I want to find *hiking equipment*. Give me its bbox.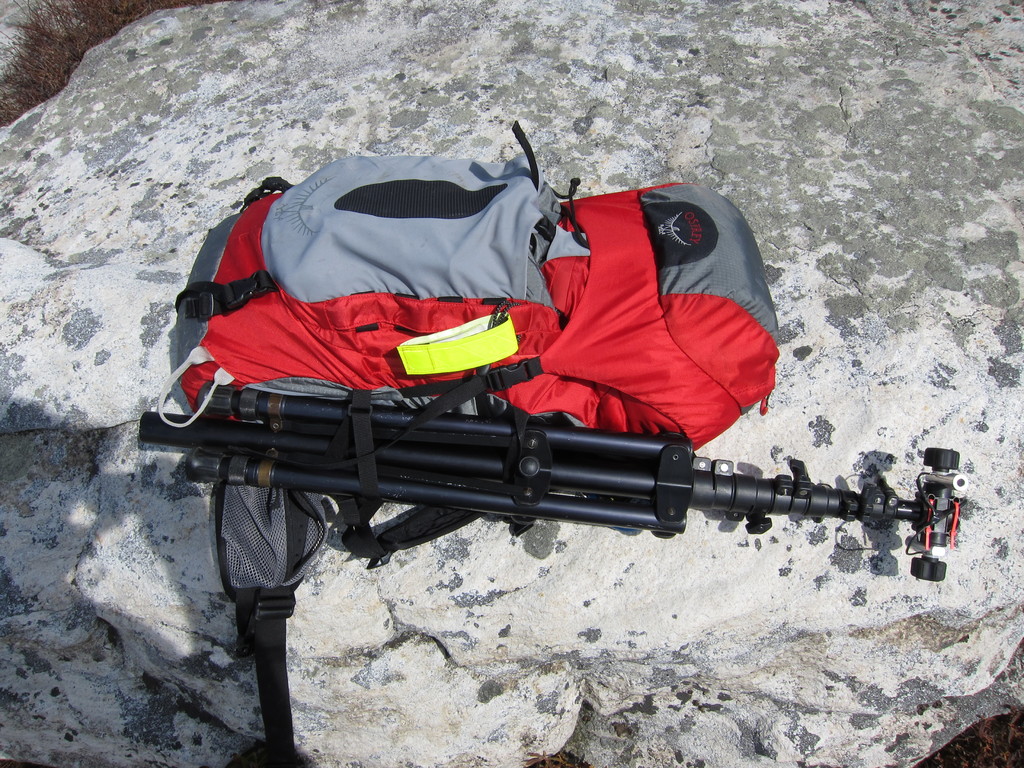
156:124:777:767.
